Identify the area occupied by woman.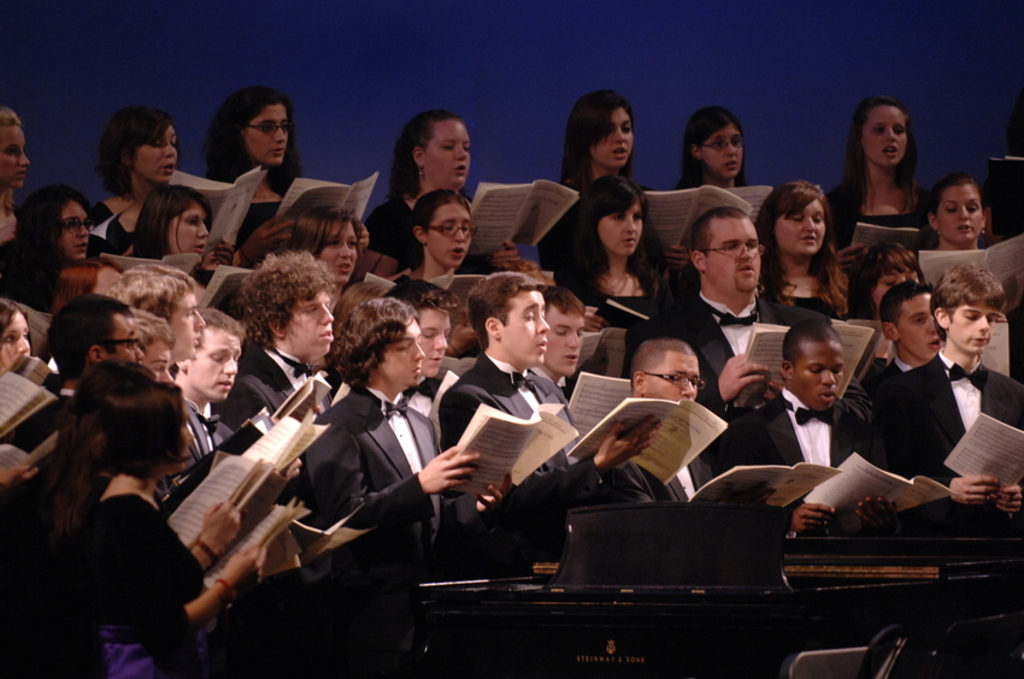
Area: rect(73, 380, 272, 678).
